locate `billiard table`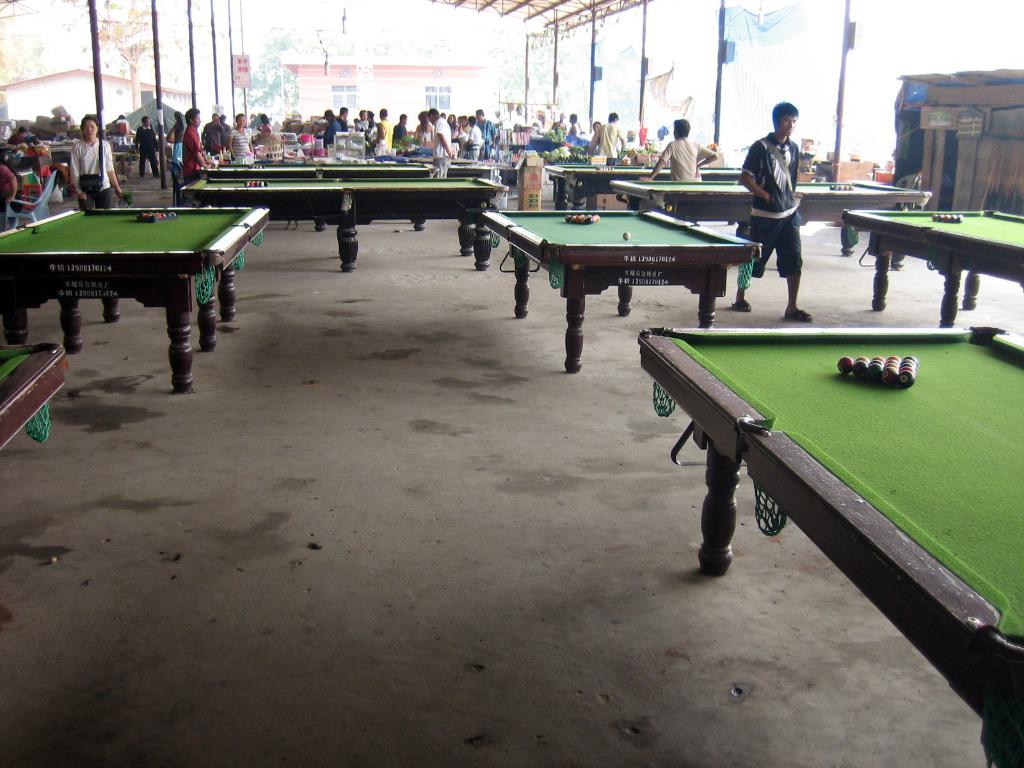
<region>609, 177, 929, 271</region>
